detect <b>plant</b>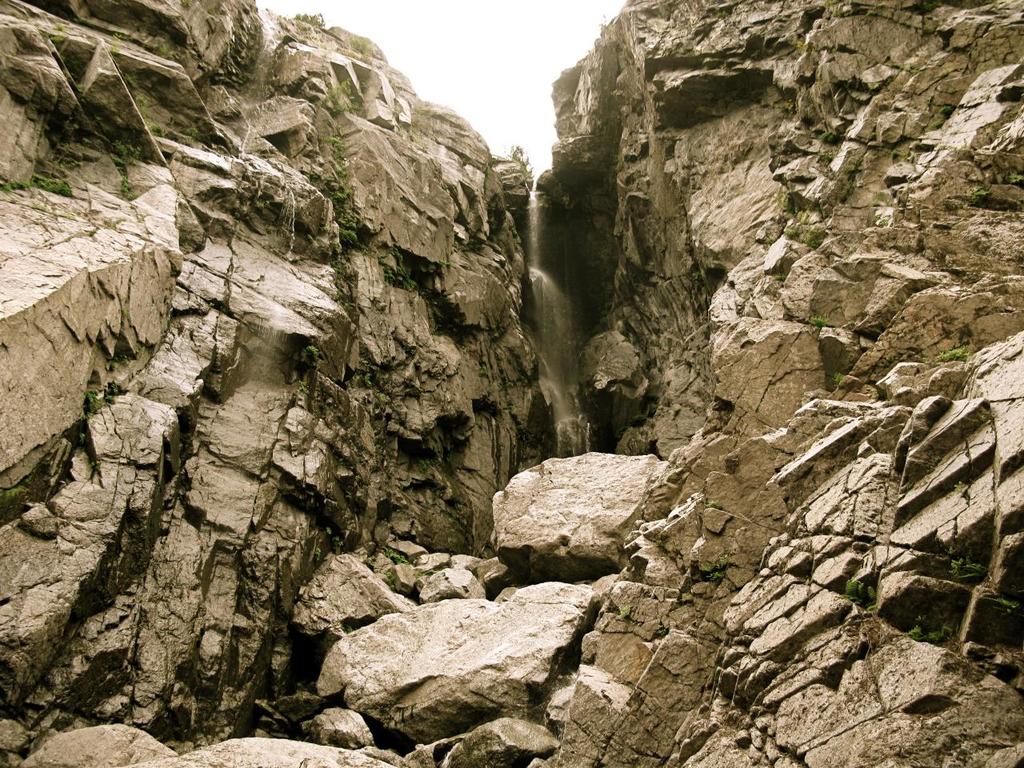
Rect(306, 514, 354, 566)
